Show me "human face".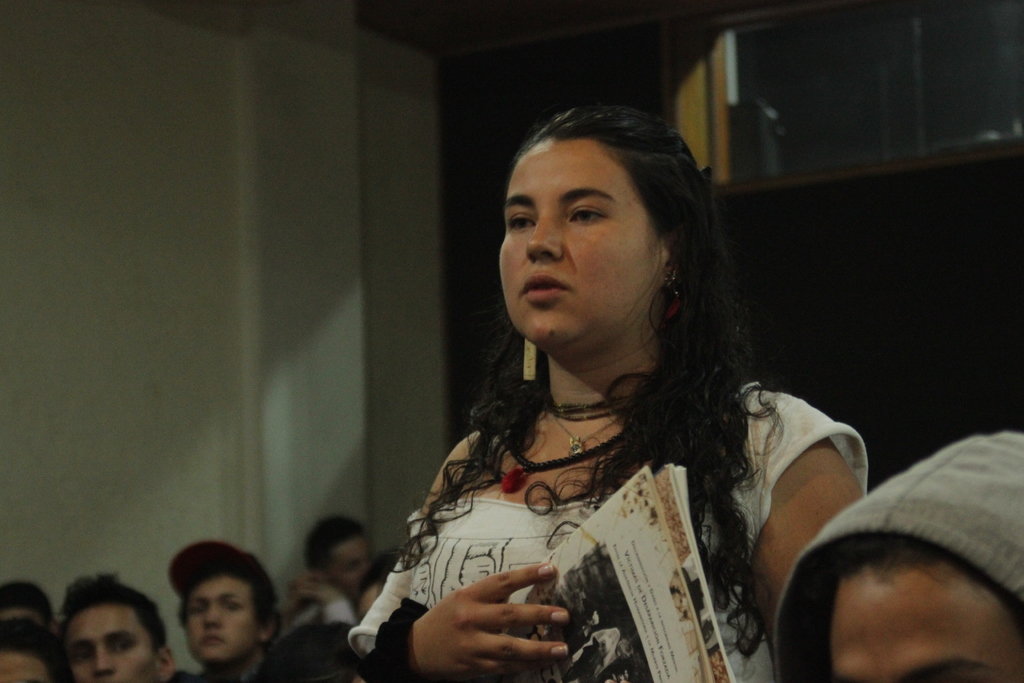
"human face" is here: detection(184, 576, 257, 661).
